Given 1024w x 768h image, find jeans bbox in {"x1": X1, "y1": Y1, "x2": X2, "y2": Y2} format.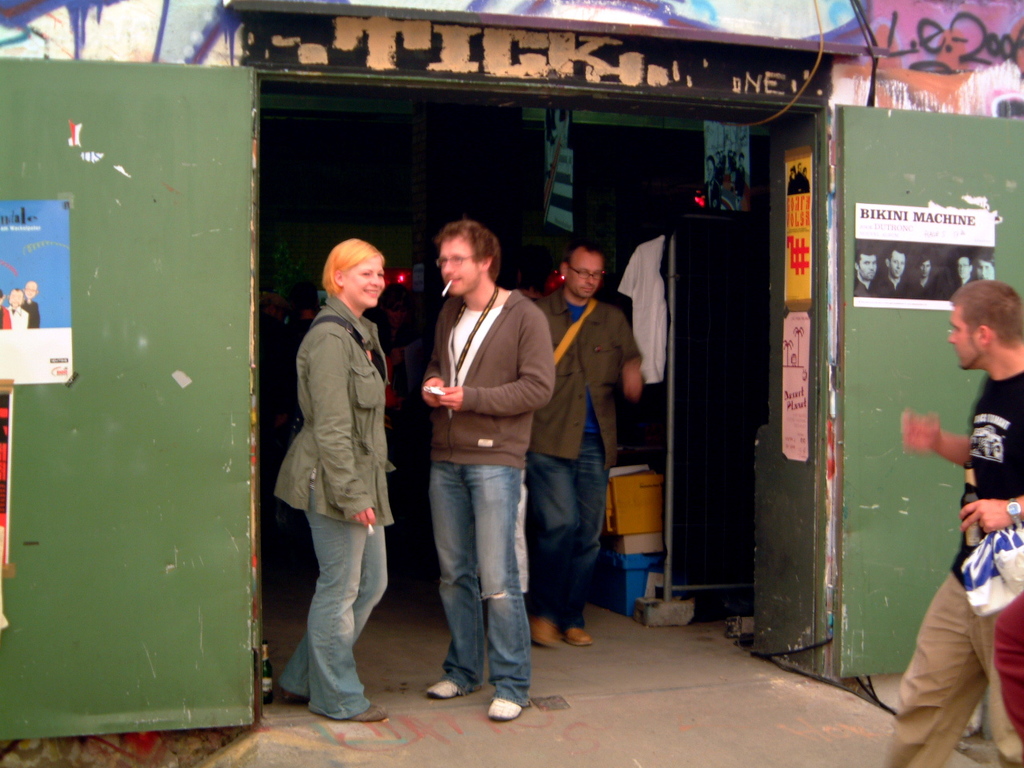
{"x1": 533, "y1": 431, "x2": 599, "y2": 626}.
